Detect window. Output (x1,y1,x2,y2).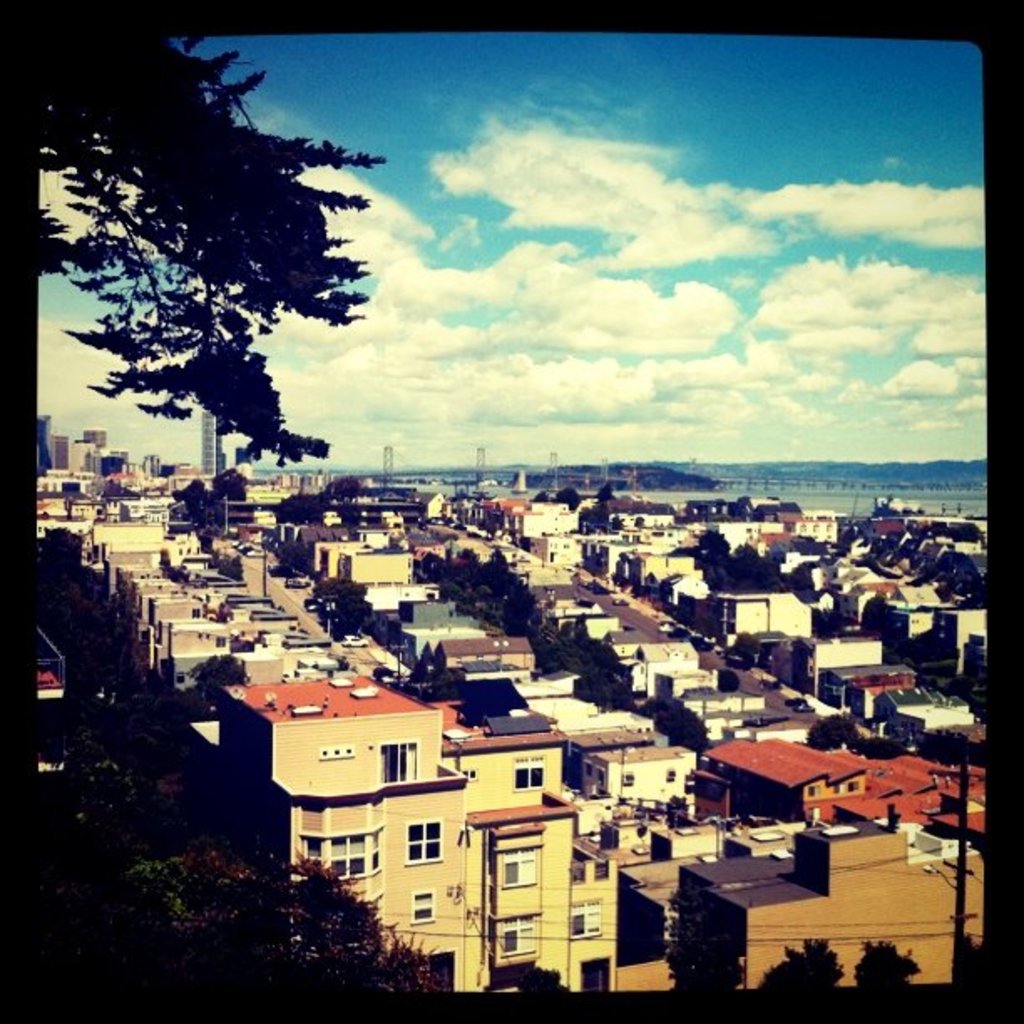
(505,758,547,788).
